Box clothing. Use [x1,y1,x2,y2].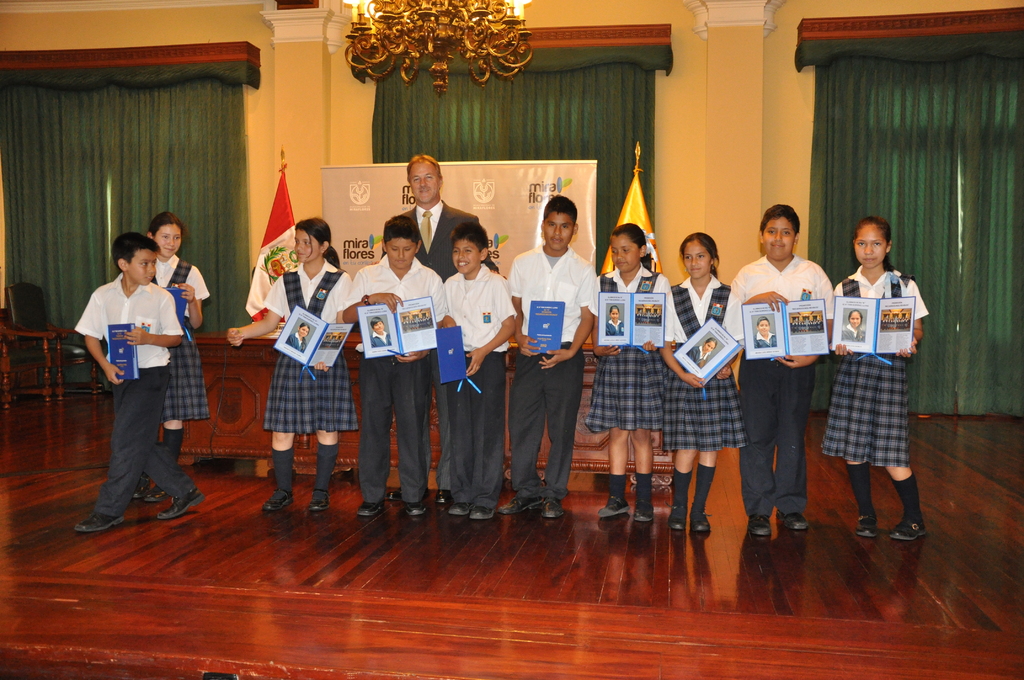
[379,210,490,282].
